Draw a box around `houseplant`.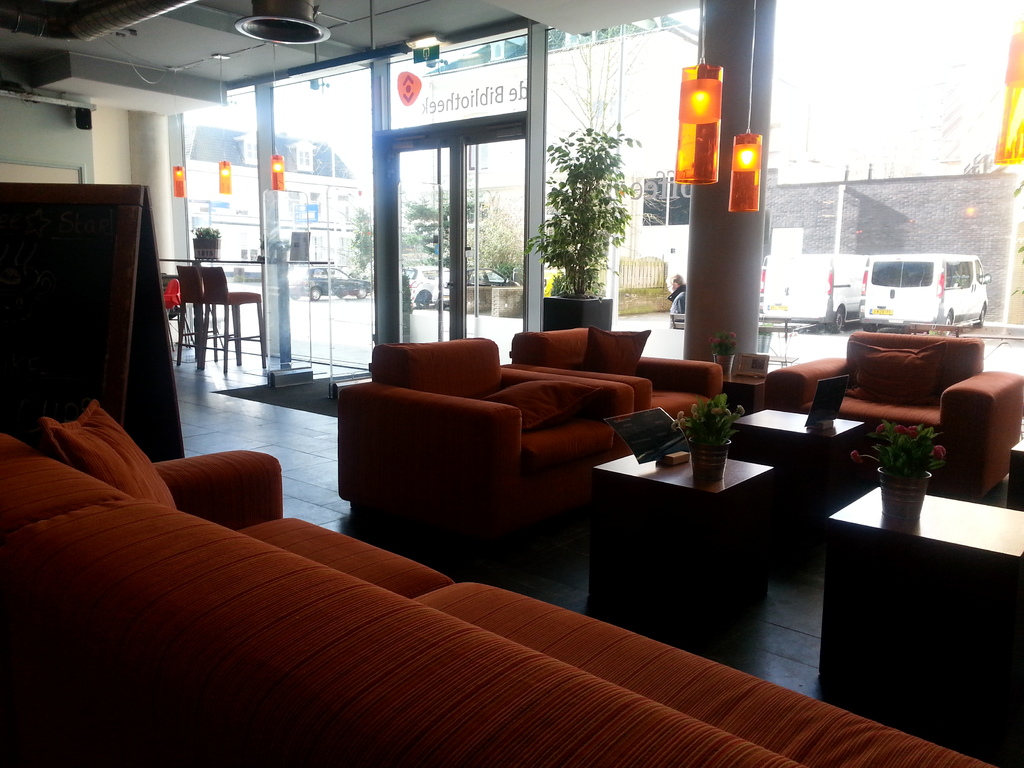
(left=188, top=225, right=222, bottom=260).
